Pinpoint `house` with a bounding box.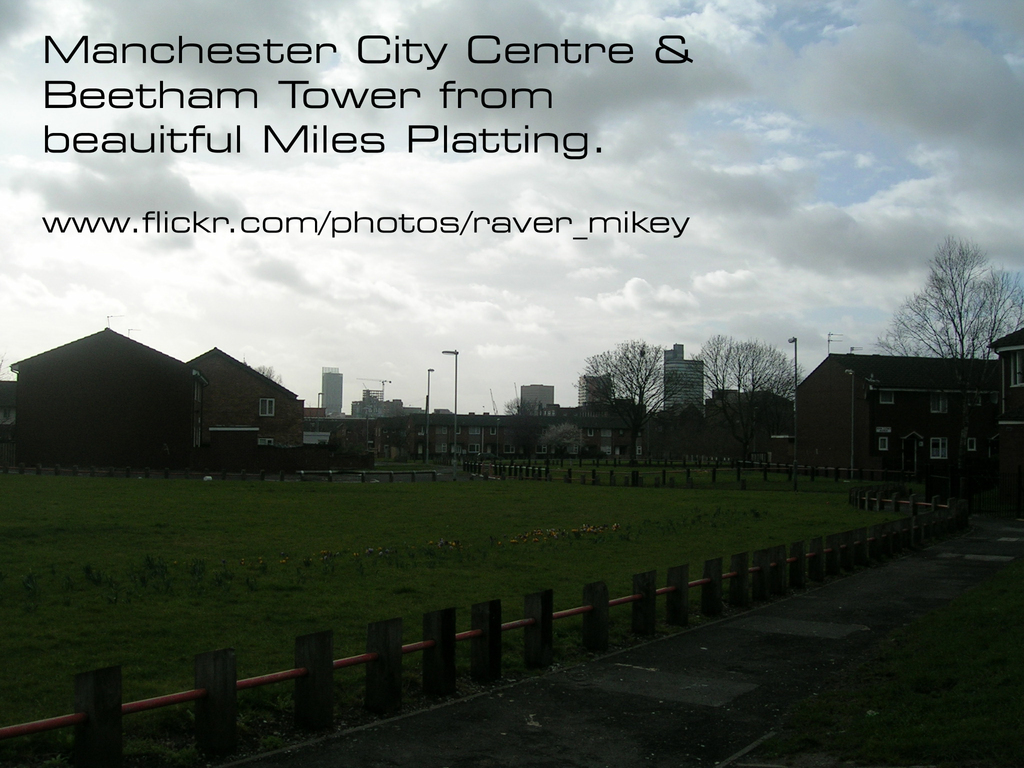
[783, 328, 1013, 486].
